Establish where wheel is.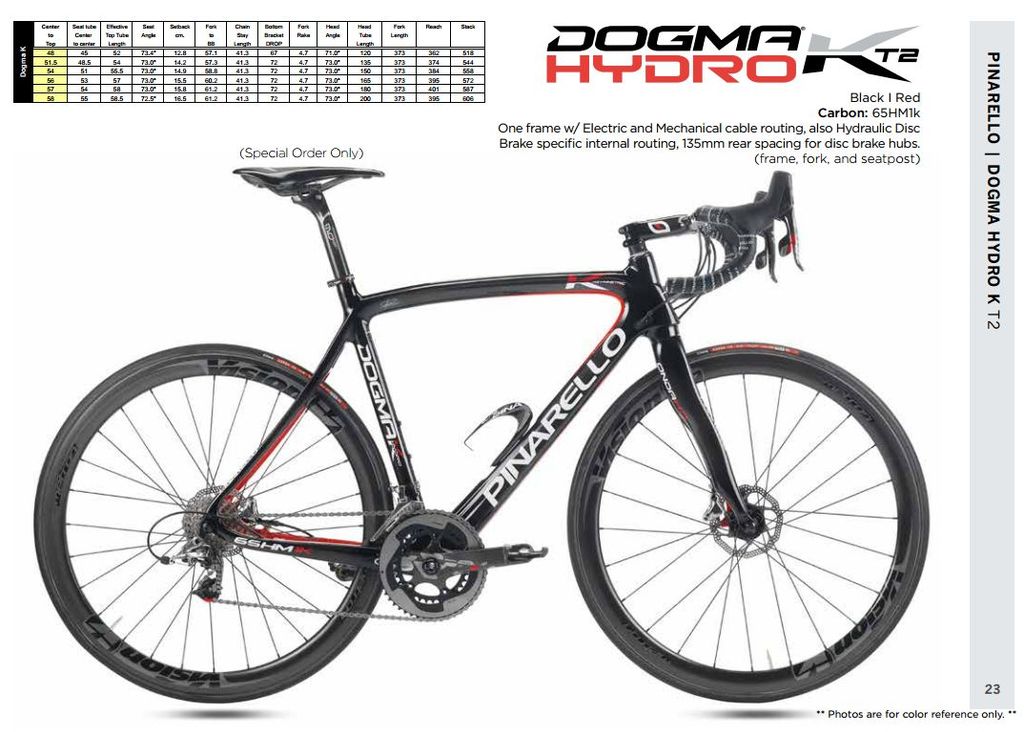
Established at 20/338/389/707.
